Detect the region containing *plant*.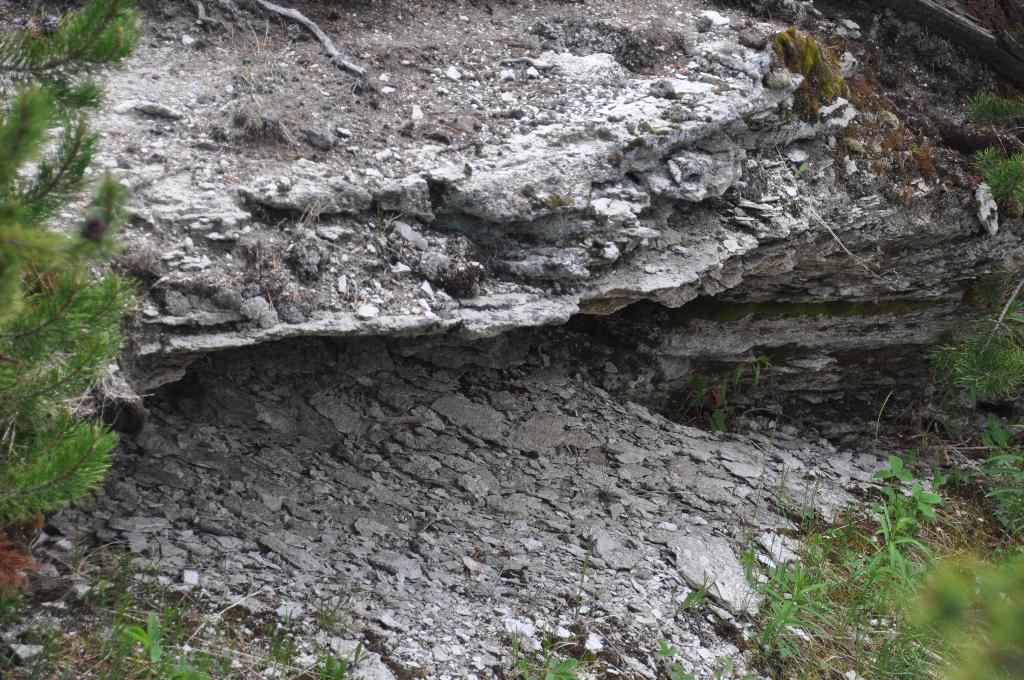
[948, 129, 1023, 219].
